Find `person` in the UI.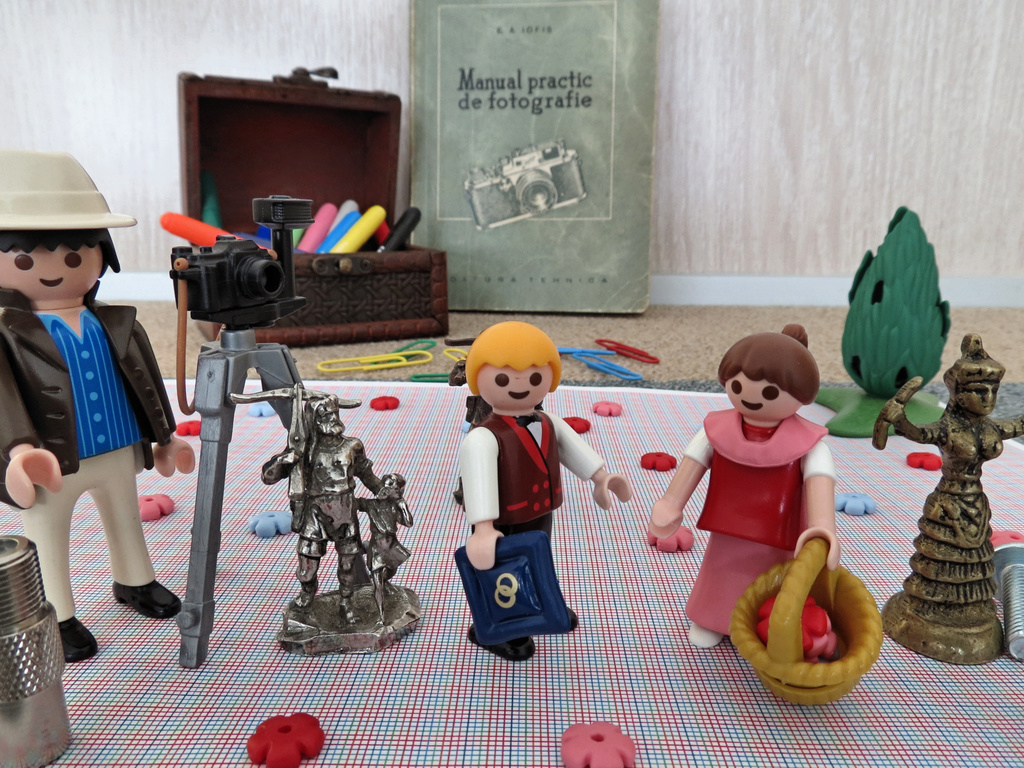
UI element at {"left": 872, "top": 338, "right": 1023, "bottom": 664}.
